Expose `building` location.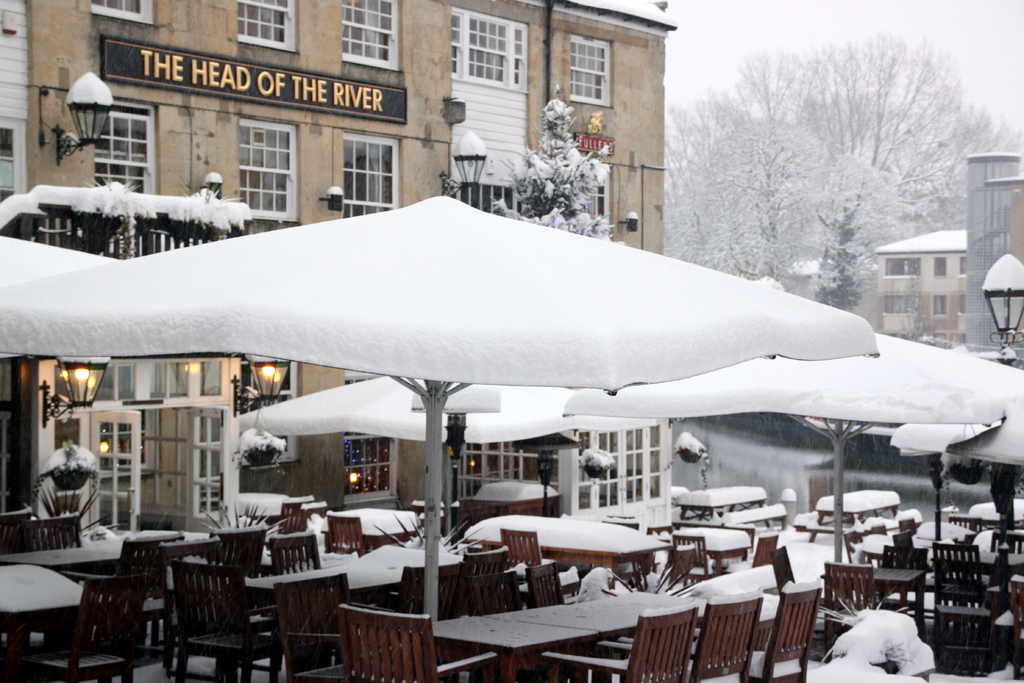
Exposed at detection(879, 230, 970, 347).
